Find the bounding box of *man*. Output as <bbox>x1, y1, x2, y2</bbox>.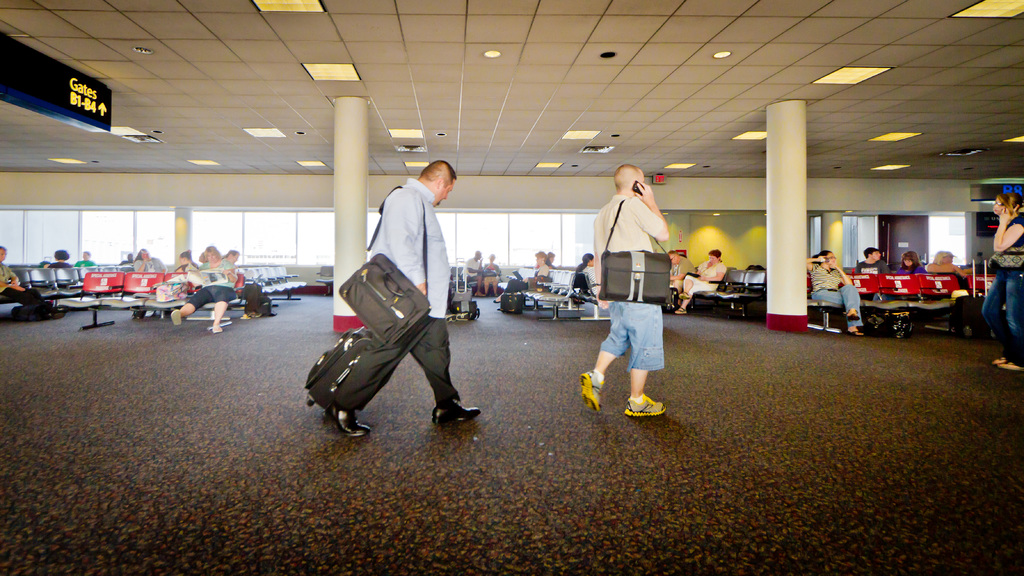
<bbox>312, 143, 476, 439</bbox>.
